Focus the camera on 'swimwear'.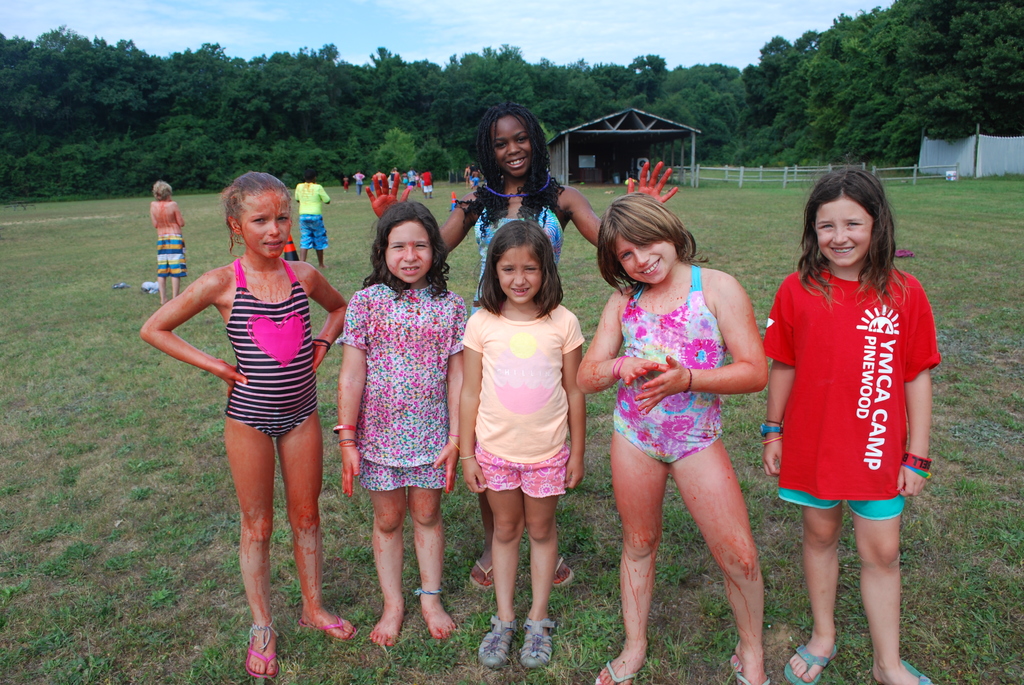
Focus region: box=[228, 257, 315, 436].
